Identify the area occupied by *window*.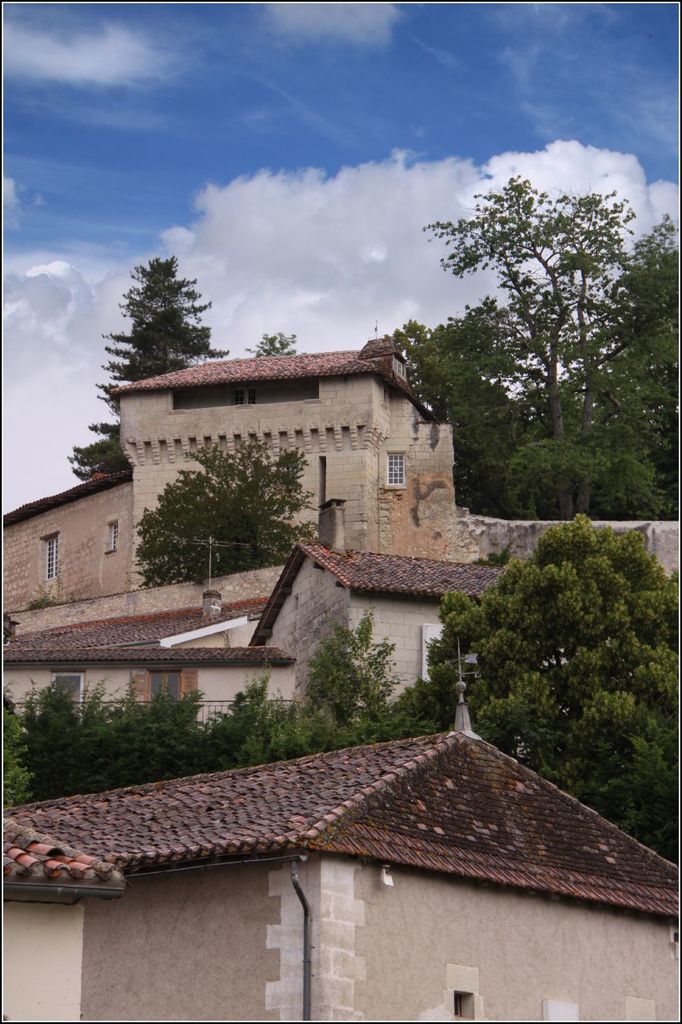
Area: bbox=[447, 974, 476, 1021].
